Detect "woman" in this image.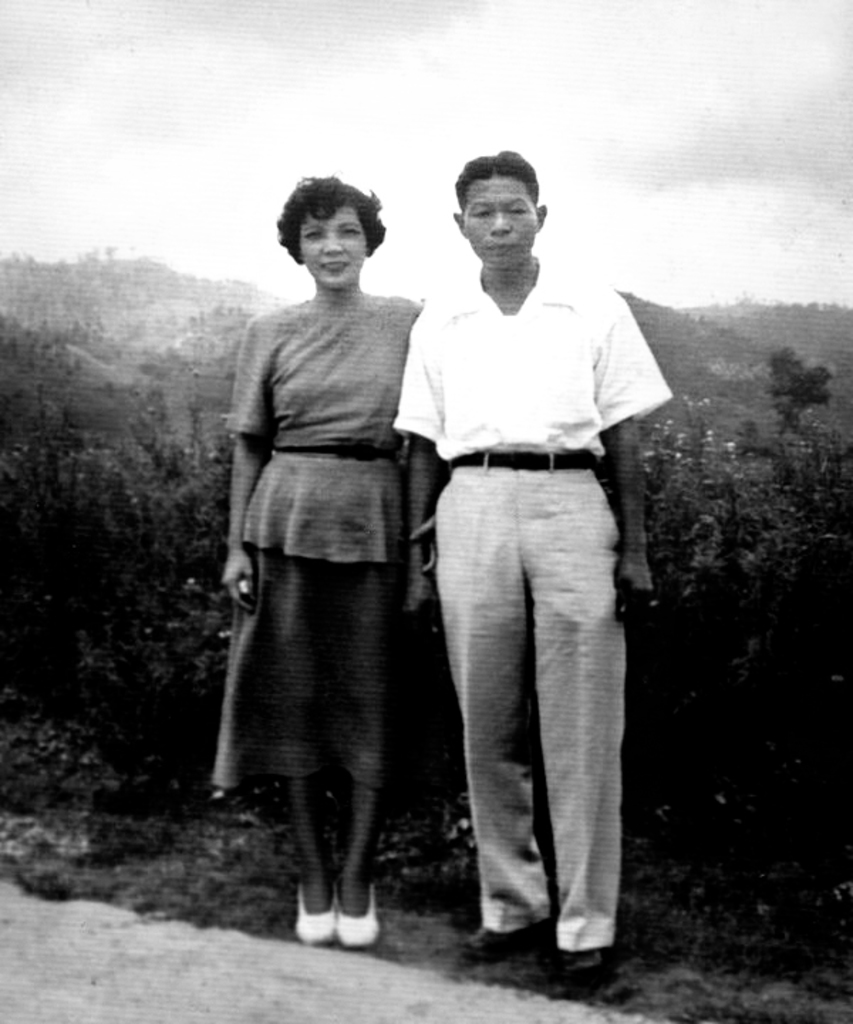
Detection: box=[205, 155, 465, 936].
